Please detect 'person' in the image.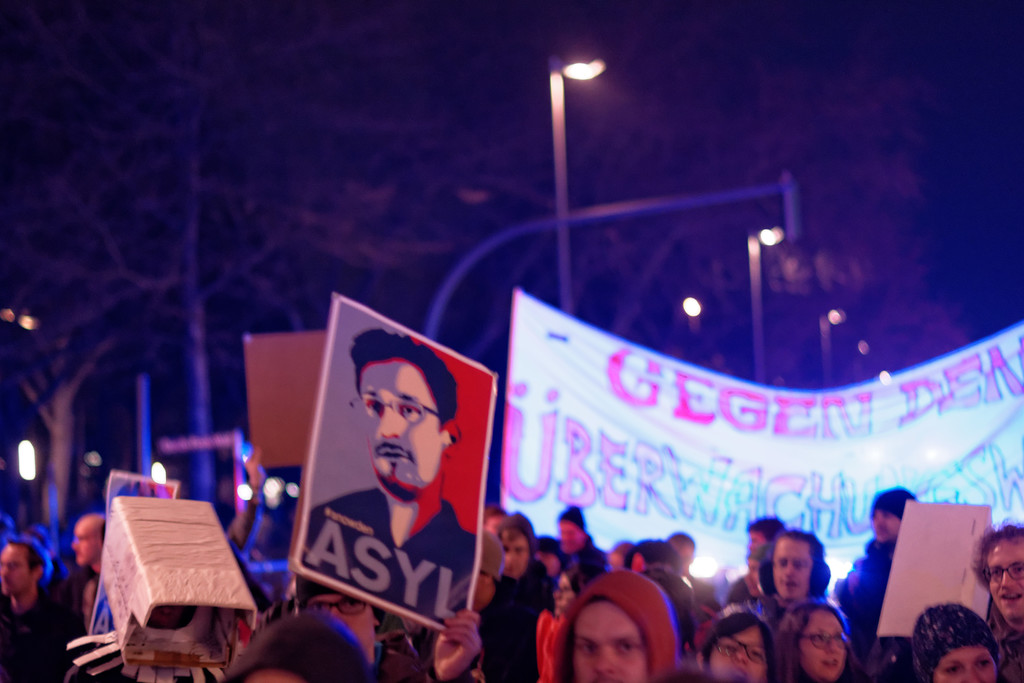
721 522 823 635.
